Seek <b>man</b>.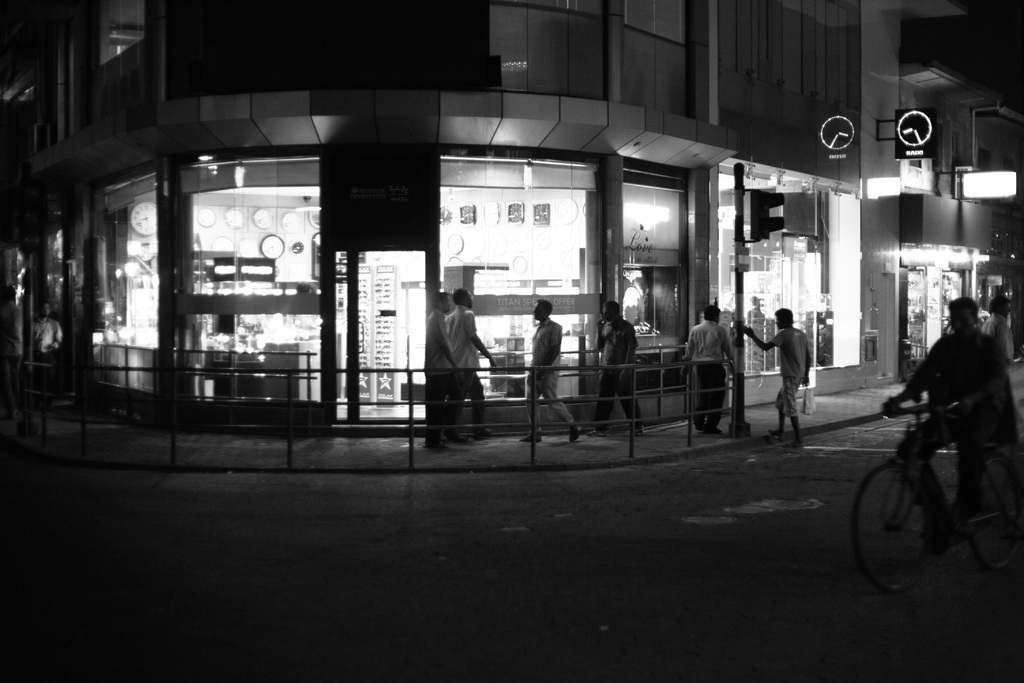
[445,288,496,444].
